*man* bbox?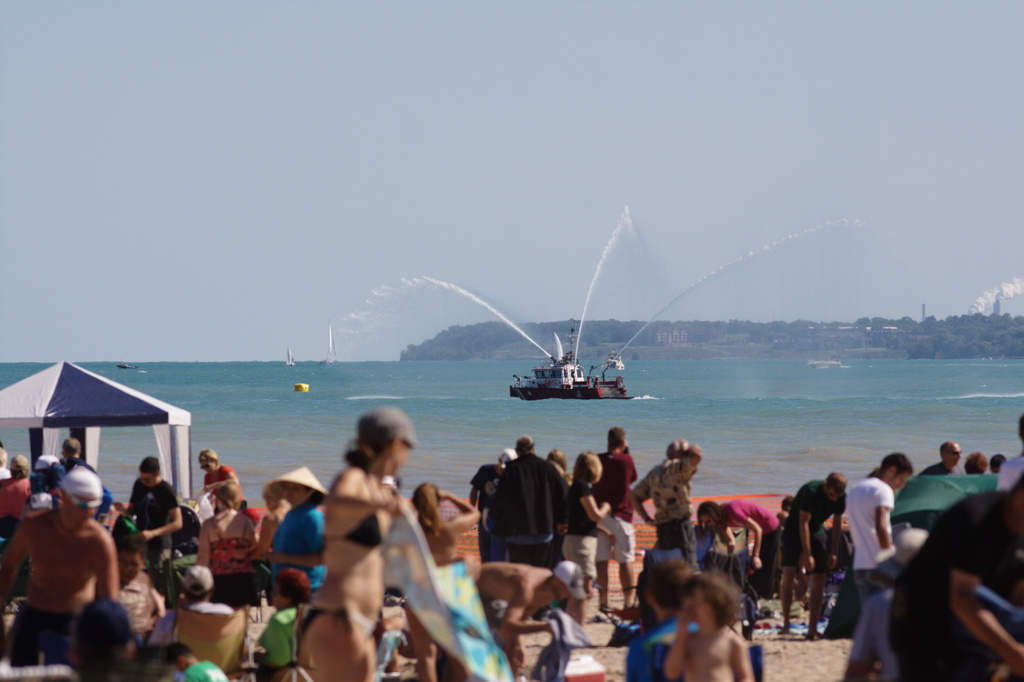
detection(119, 538, 163, 660)
